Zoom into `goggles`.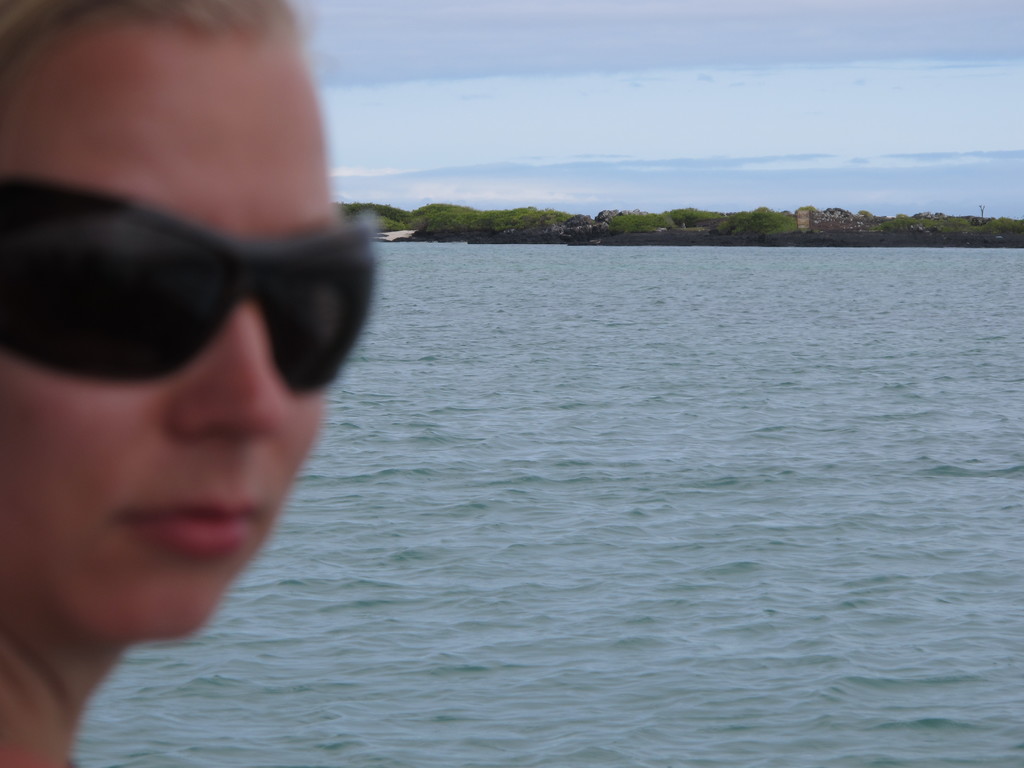
Zoom target: region(15, 191, 372, 409).
